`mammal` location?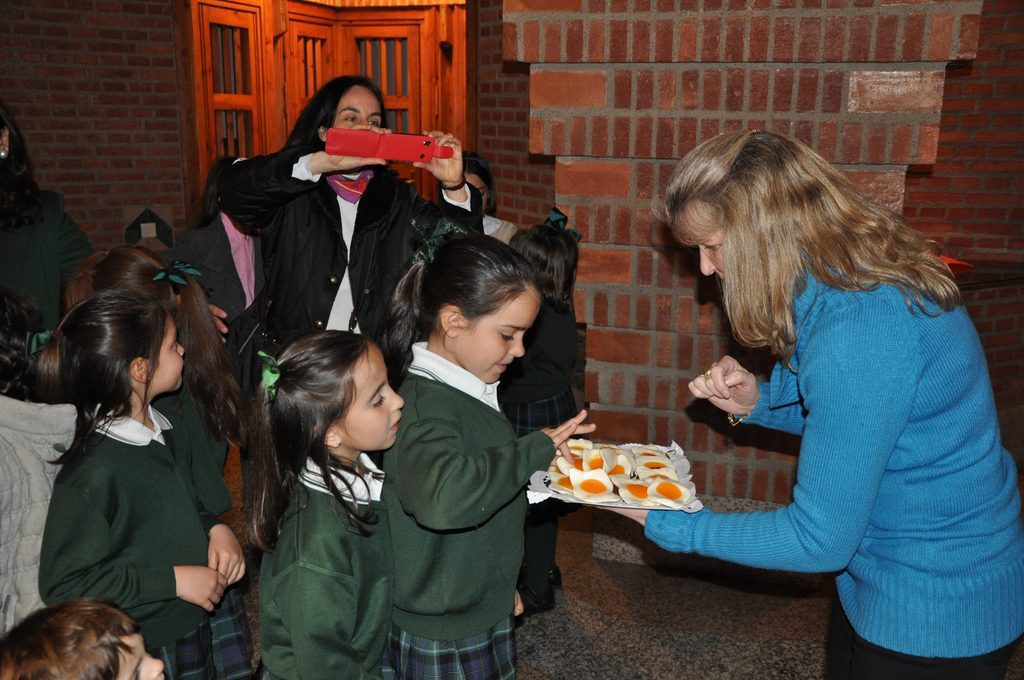
l=500, t=213, r=580, b=616
